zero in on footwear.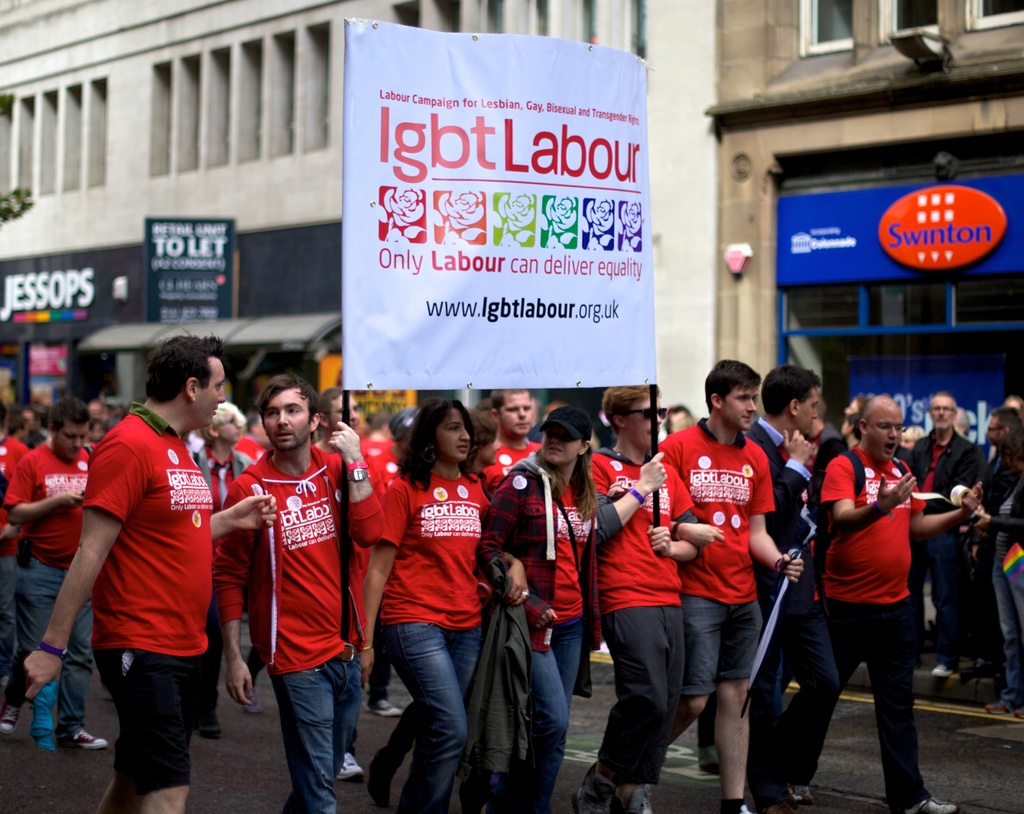
Zeroed in: crop(616, 779, 649, 813).
